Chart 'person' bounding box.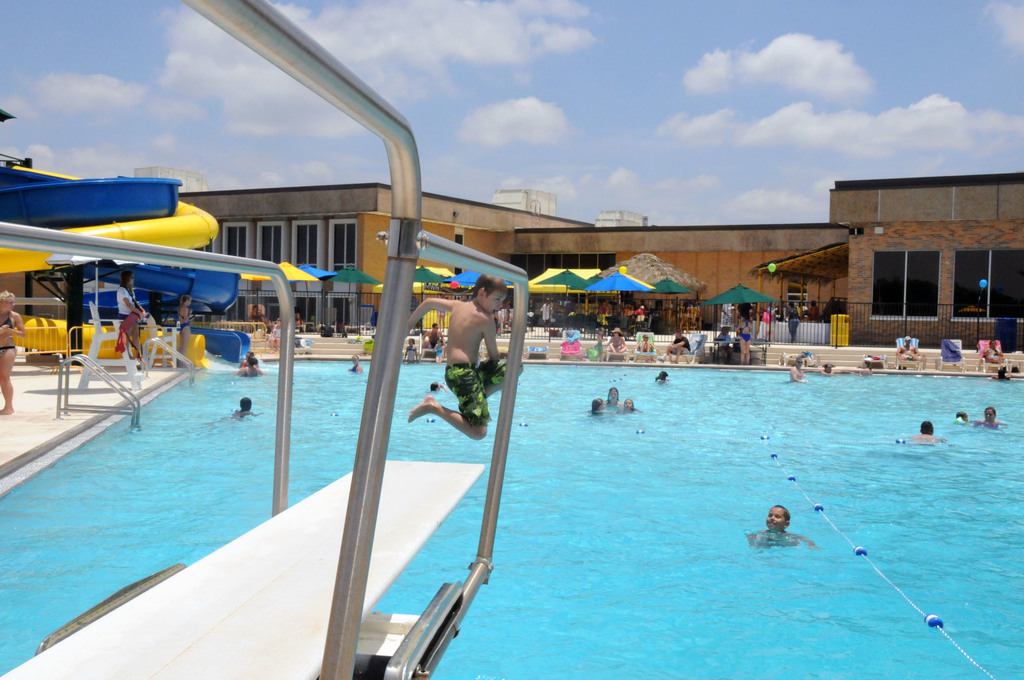
Charted: [402, 339, 417, 362].
